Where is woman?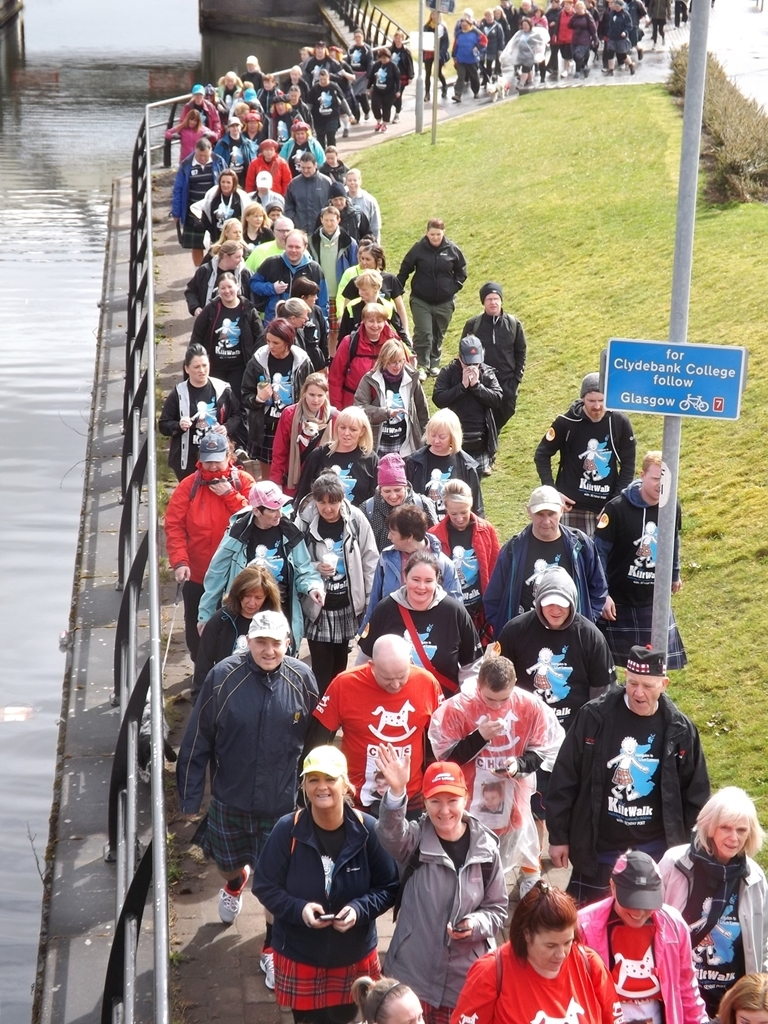
<bbox>243, 201, 273, 244</bbox>.
